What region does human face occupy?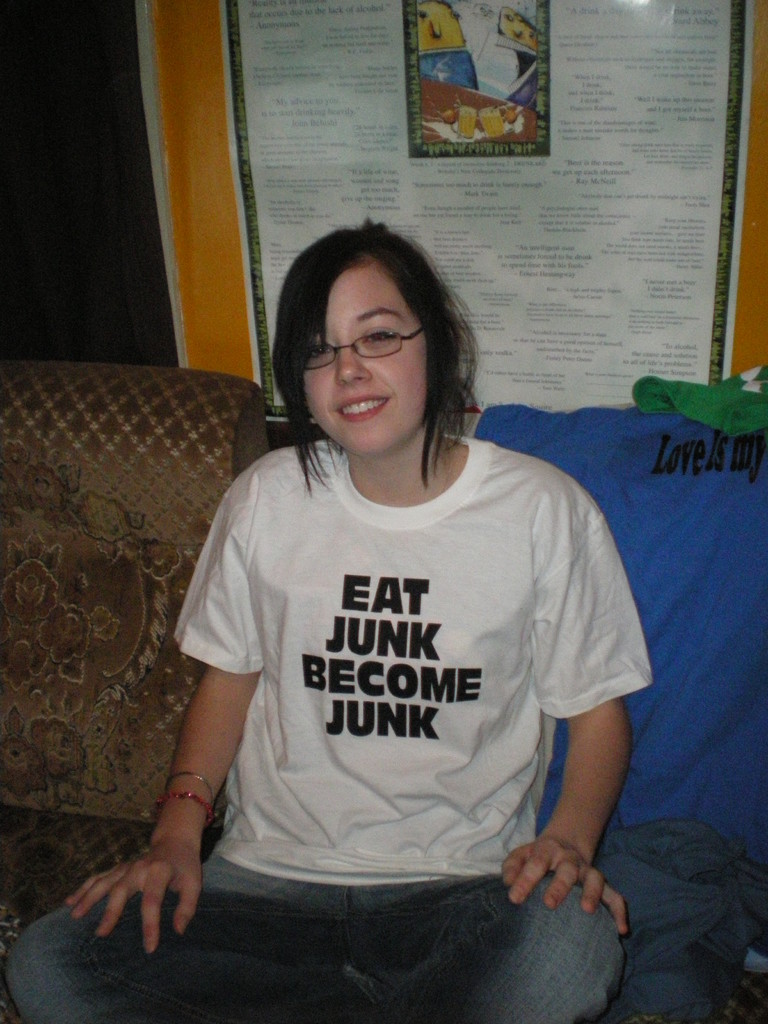
(x1=303, y1=265, x2=426, y2=455).
